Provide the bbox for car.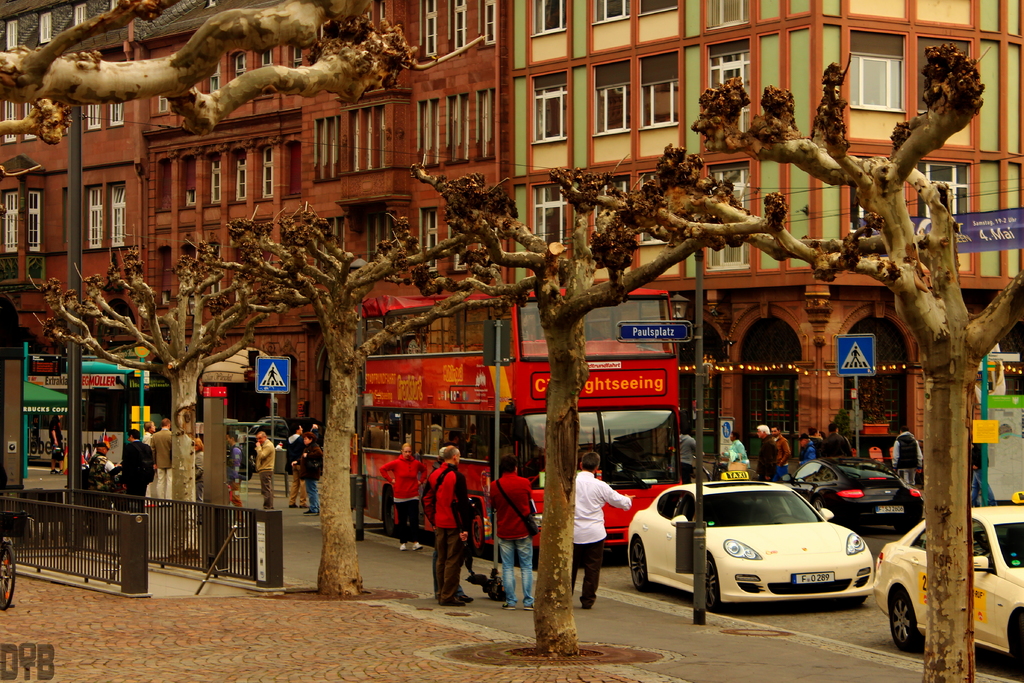
[876,490,1023,667].
